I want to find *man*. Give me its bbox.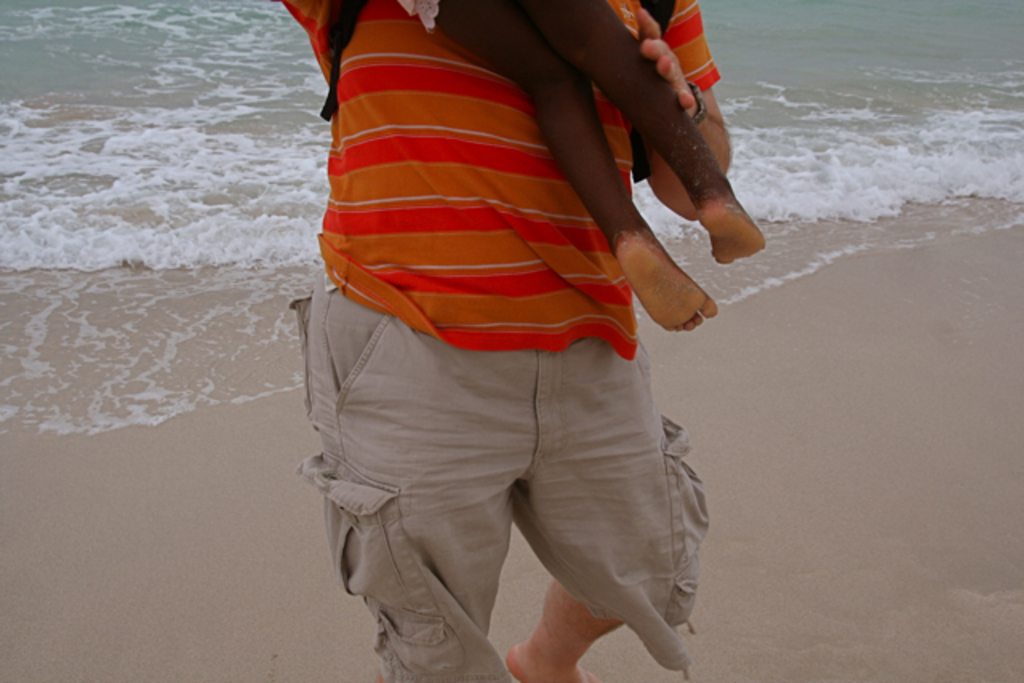
(301,0,731,678).
